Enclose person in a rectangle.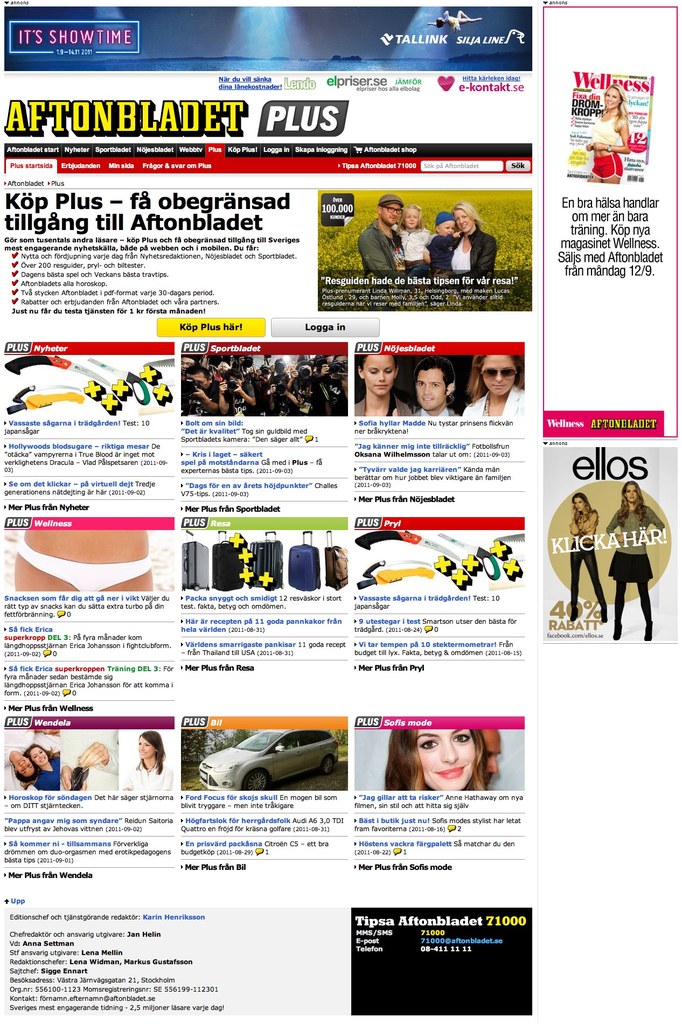
box(424, 213, 462, 282).
